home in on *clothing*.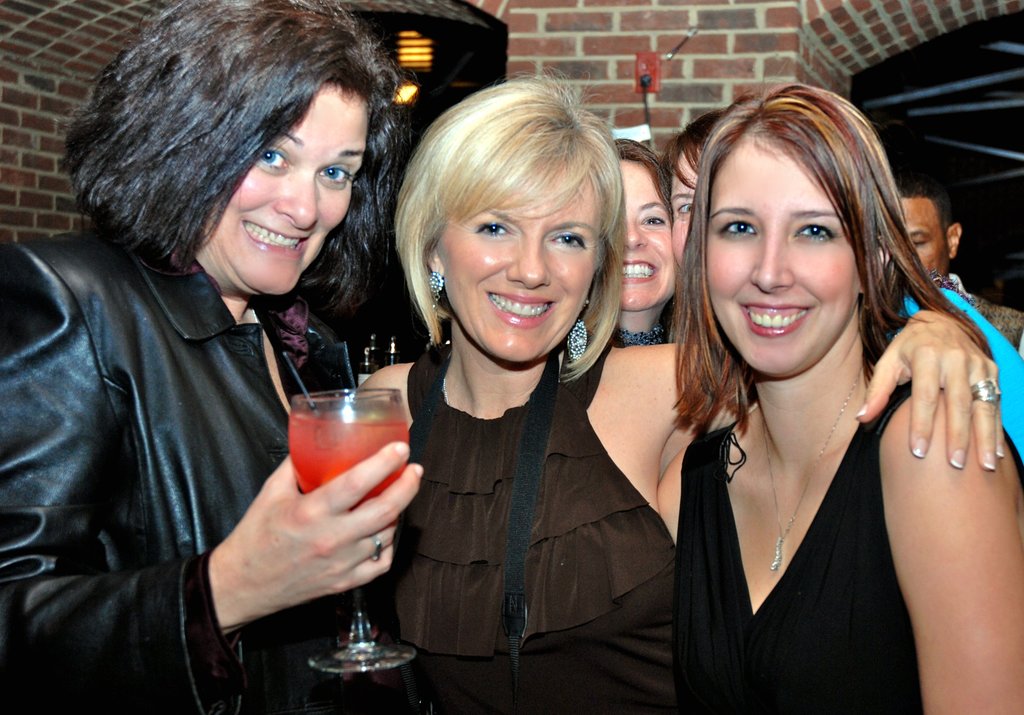
Homed in at (650,311,957,705).
